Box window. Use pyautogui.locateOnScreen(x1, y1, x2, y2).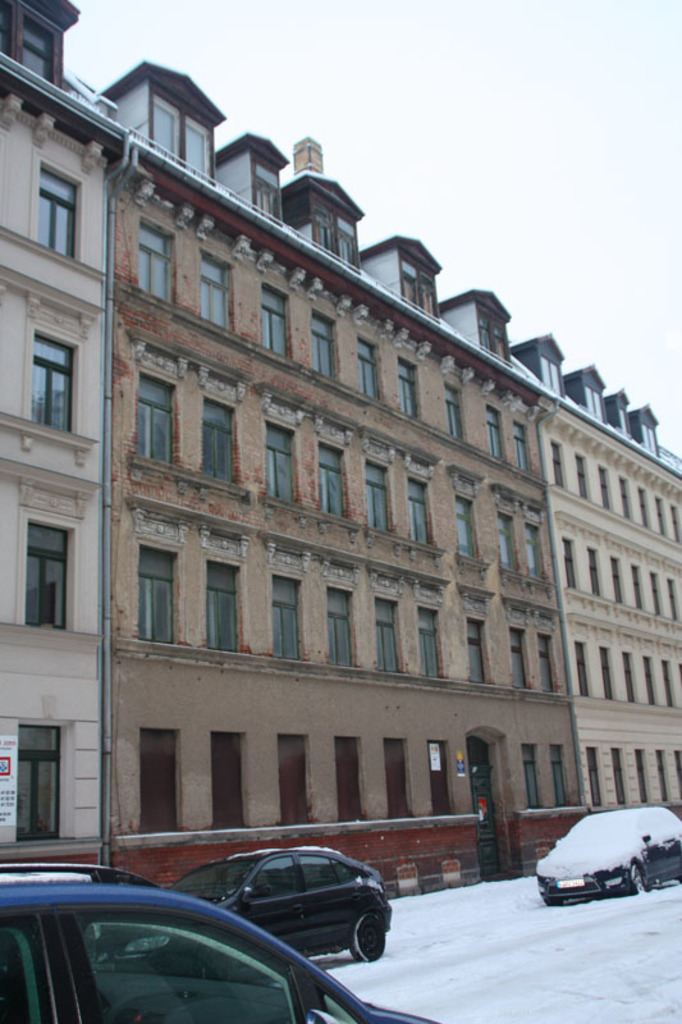
pyautogui.locateOnScreen(522, 741, 544, 809).
